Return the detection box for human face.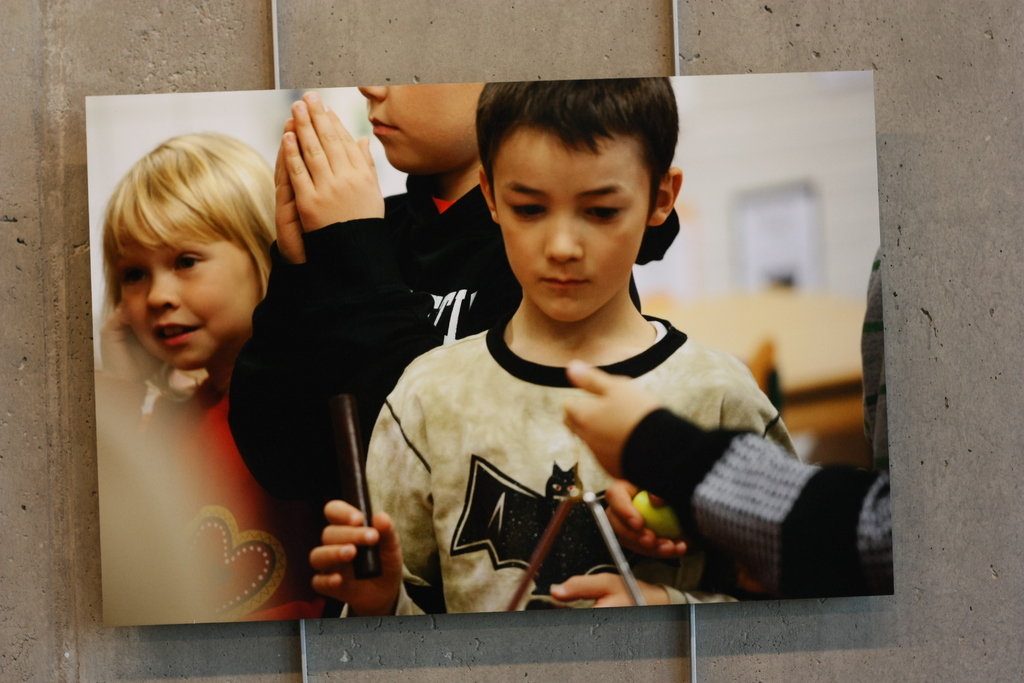
(left=108, top=226, right=263, bottom=370).
